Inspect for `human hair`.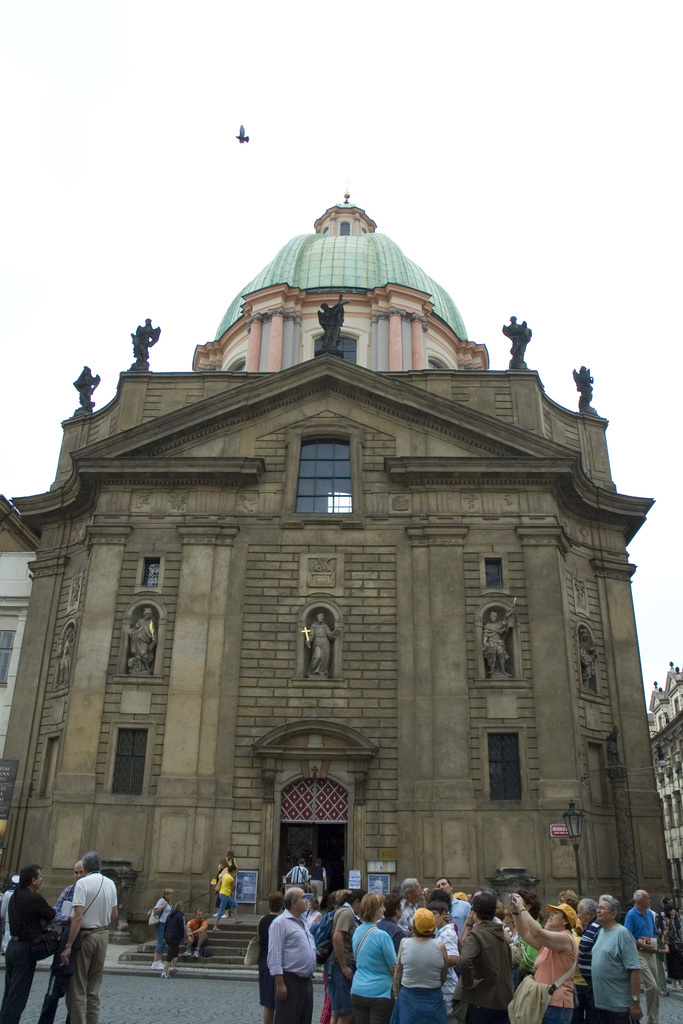
Inspection: (x1=564, y1=914, x2=573, y2=933).
